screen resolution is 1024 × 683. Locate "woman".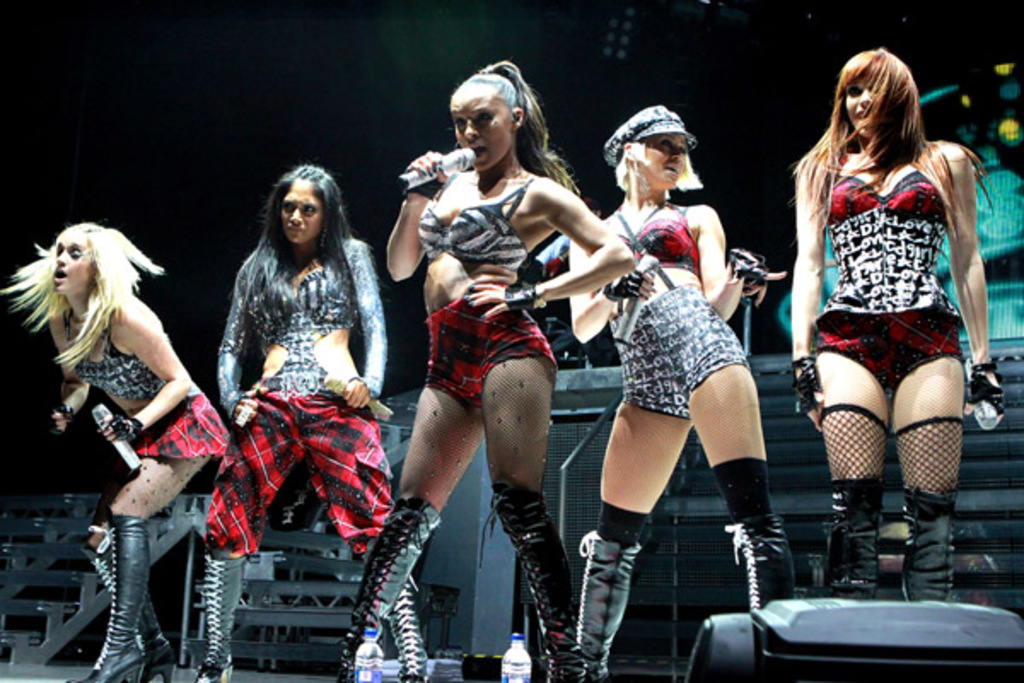
<region>572, 102, 807, 681</region>.
